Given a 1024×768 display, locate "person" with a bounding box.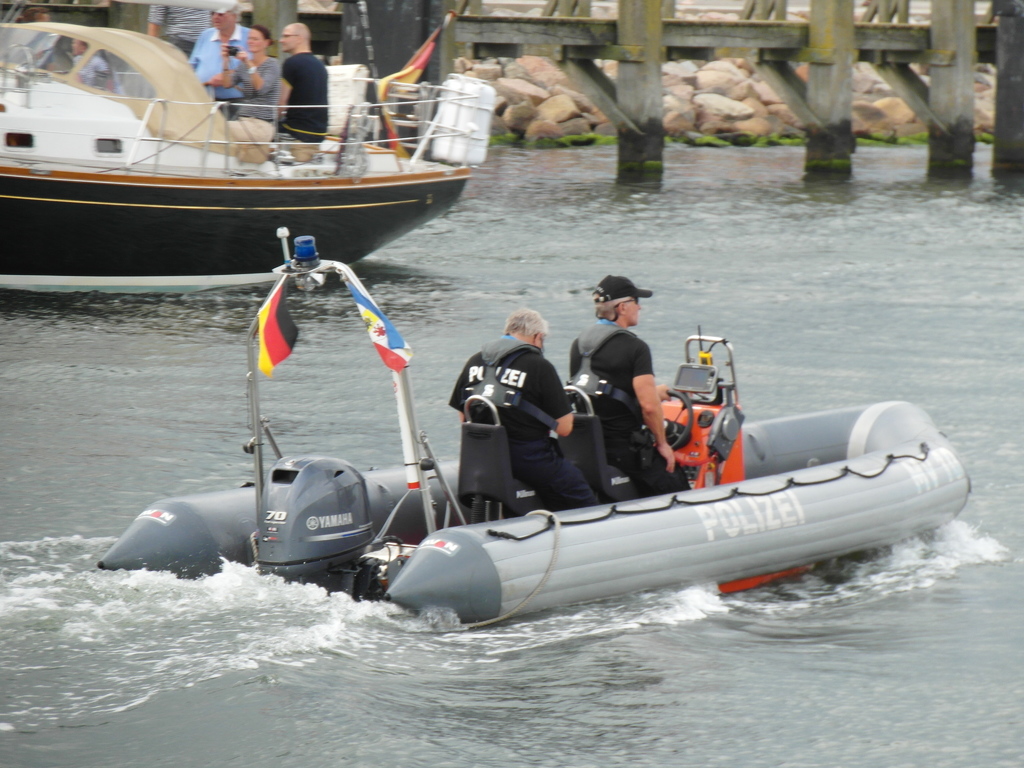
Located: locate(186, 1, 250, 106).
